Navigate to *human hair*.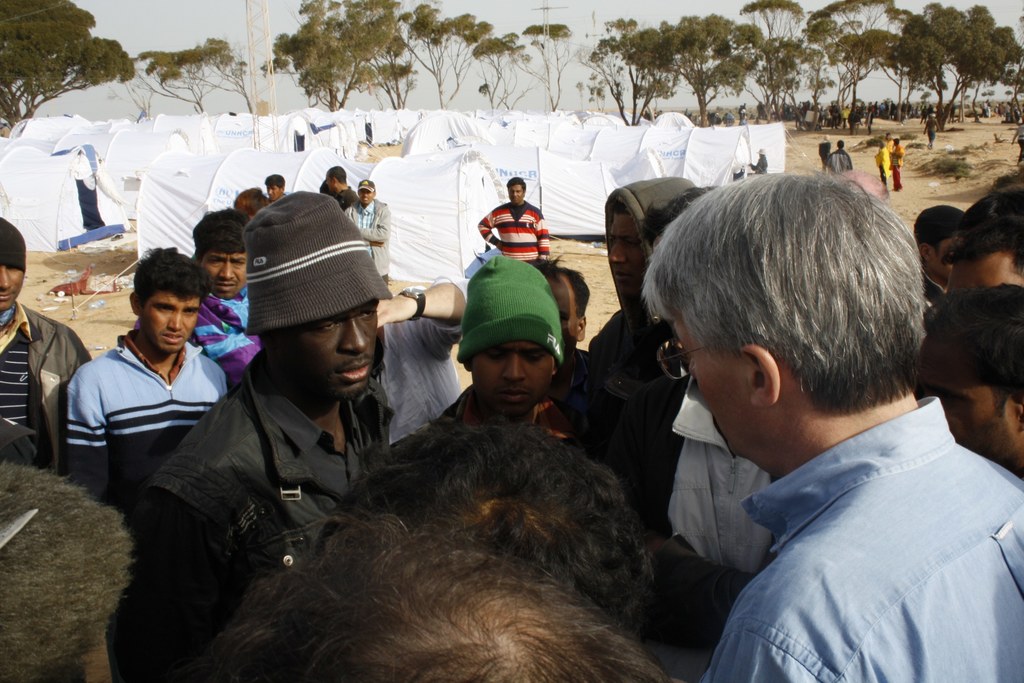
Navigation target: <region>922, 283, 1023, 423</region>.
